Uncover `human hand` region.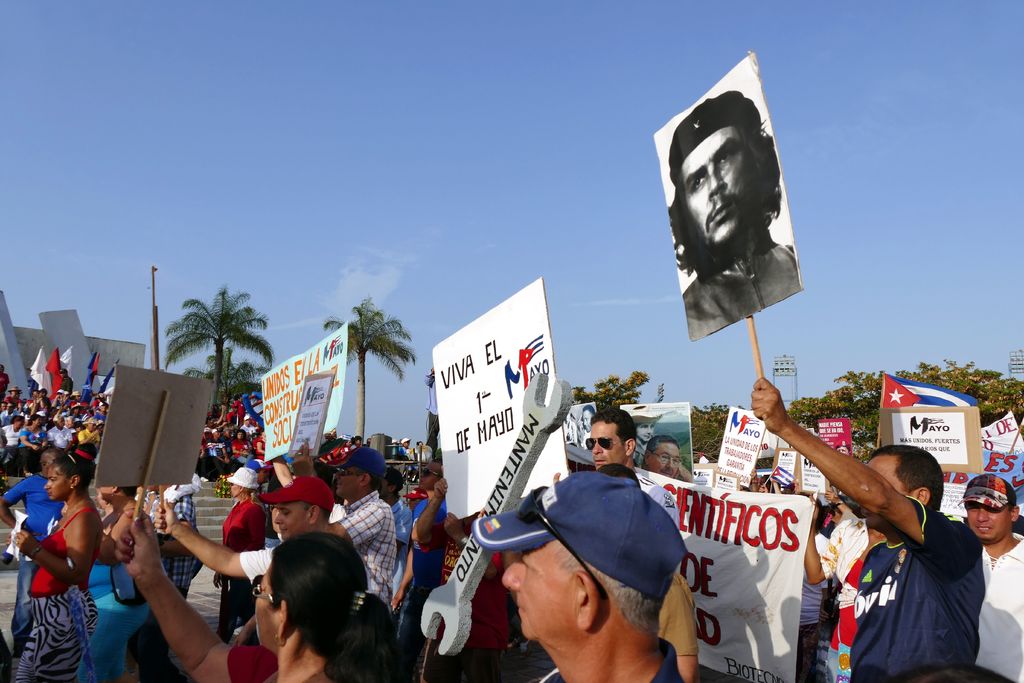
Uncovered: {"x1": 5, "y1": 531, "x2": 12, "y2": 547}.
